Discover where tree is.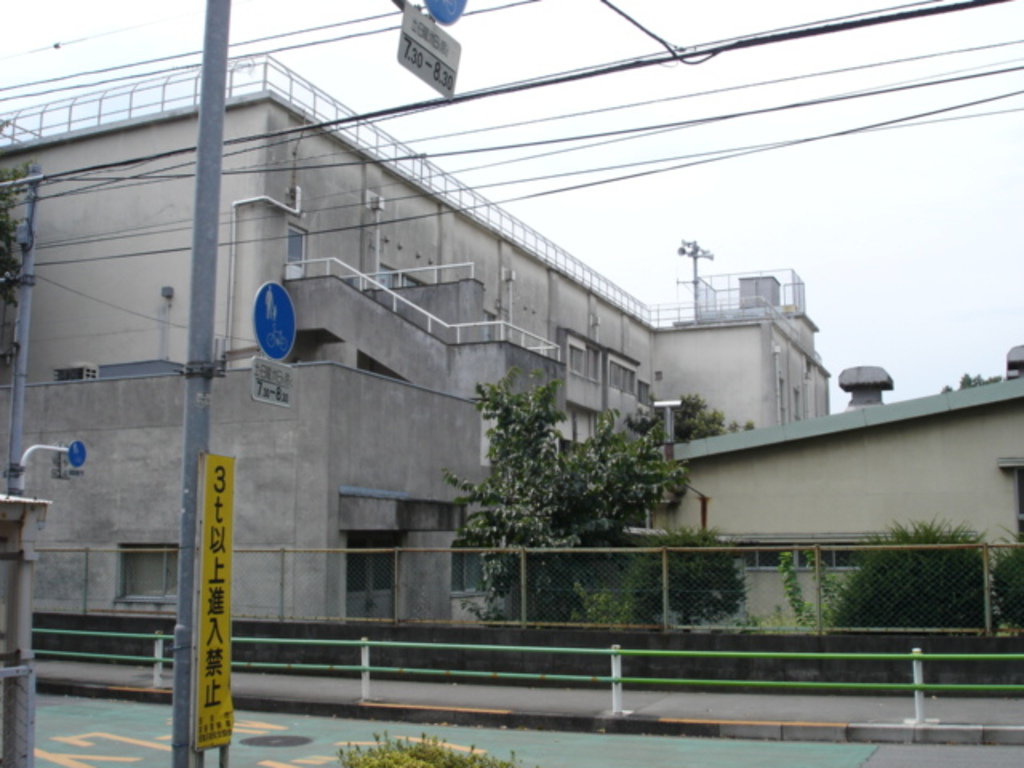
Discovered at (left=637, top=389, right=747, bottom=442).
